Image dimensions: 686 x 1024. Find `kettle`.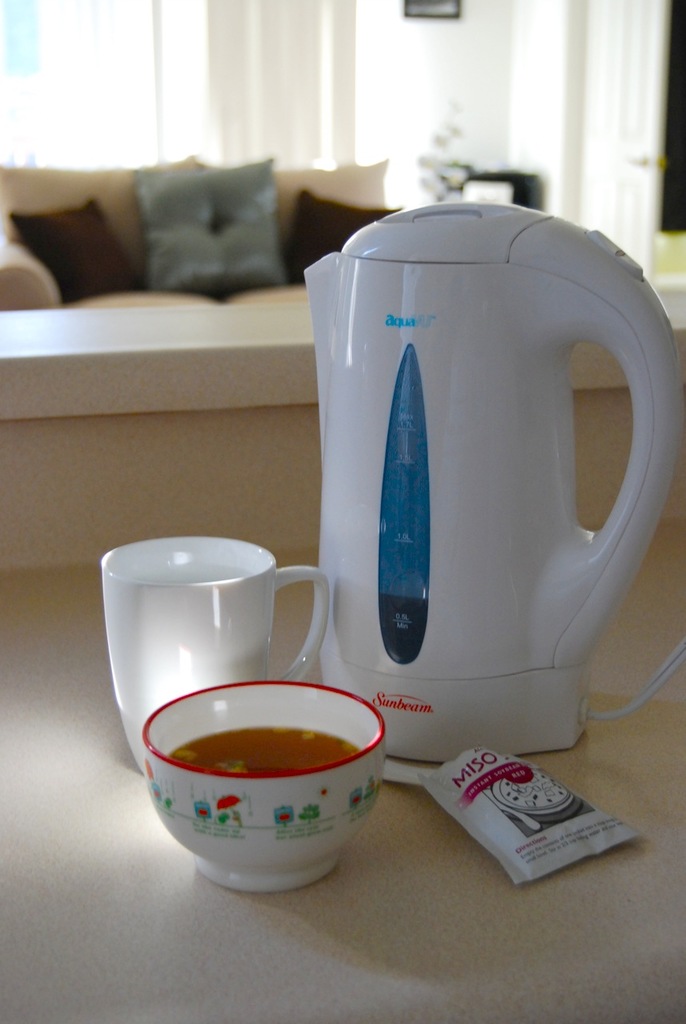
(x1=296, y1=190, x2=685, y2=765).
